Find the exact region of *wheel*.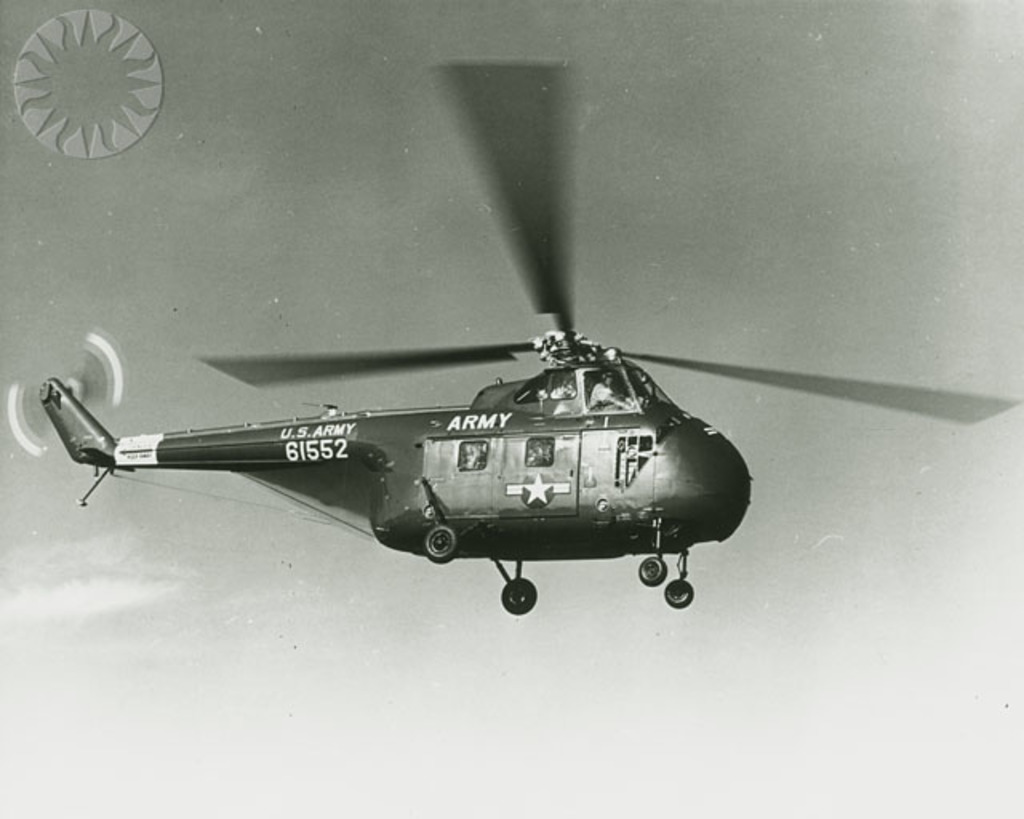
Exact region: locate(666, 577, 694, 609).
